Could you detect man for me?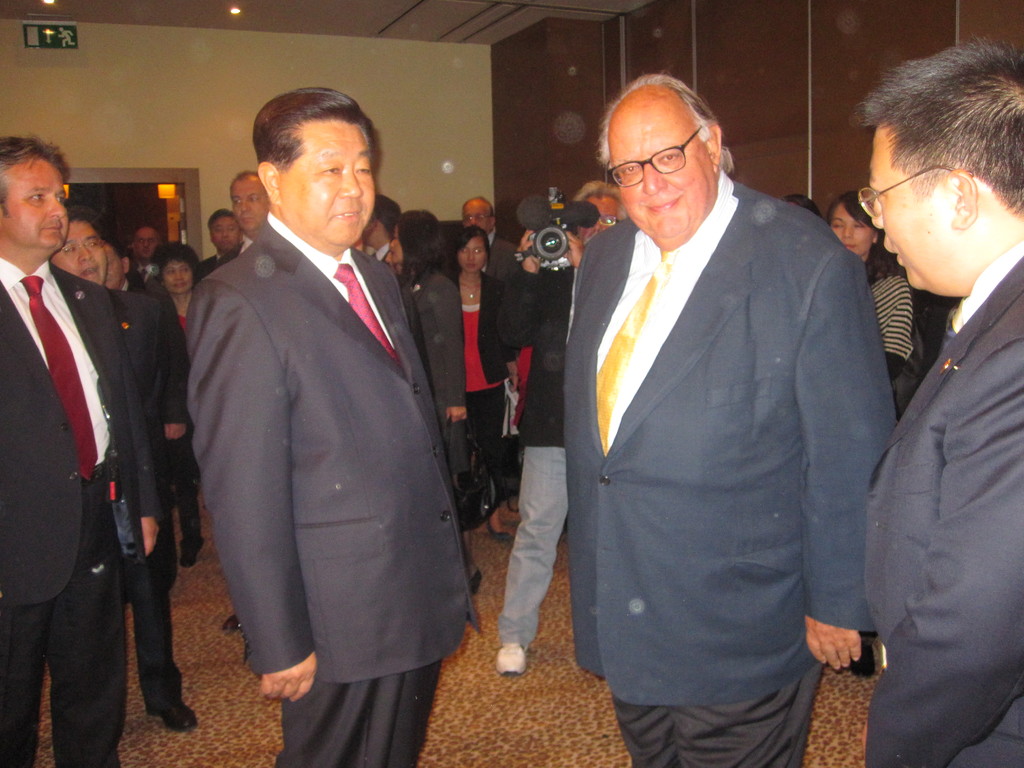
Detection result: (x1=361, y1=193, x2=404, y2=261).
